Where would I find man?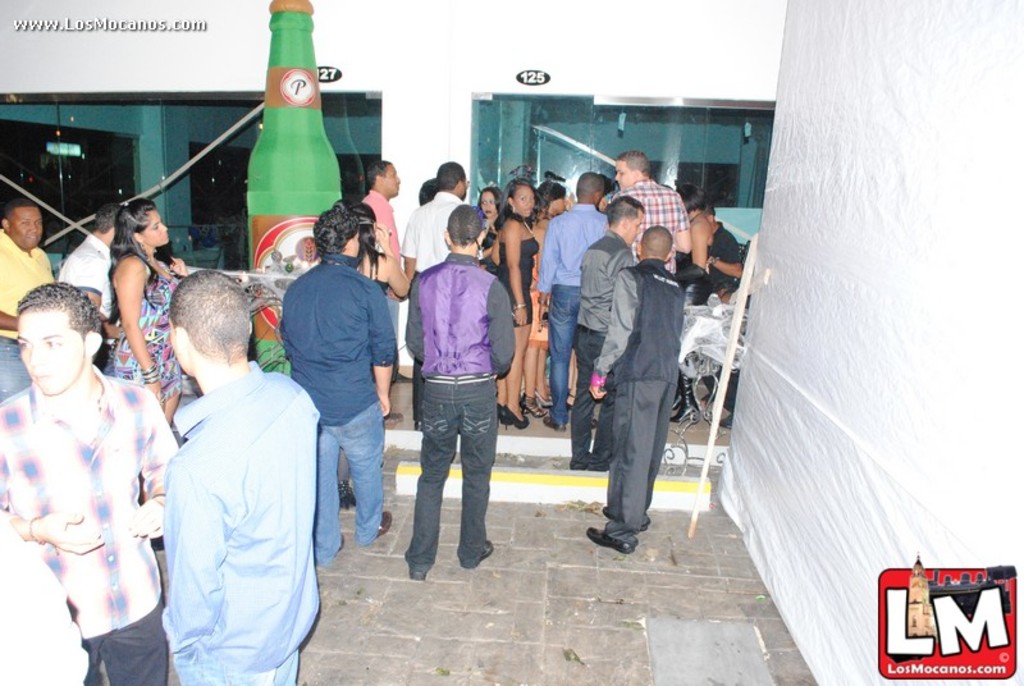
At (695,200,745,294).
